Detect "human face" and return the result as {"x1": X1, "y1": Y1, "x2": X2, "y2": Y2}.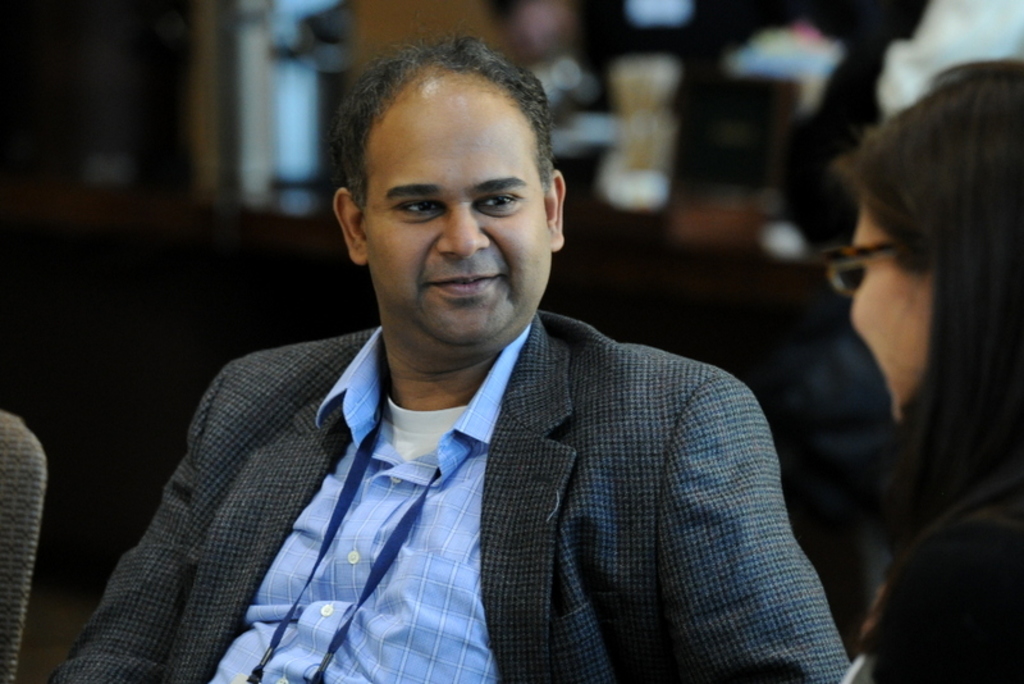
{"x1": 840, "y1": 199, "x2": 938, "y2": 421}.
